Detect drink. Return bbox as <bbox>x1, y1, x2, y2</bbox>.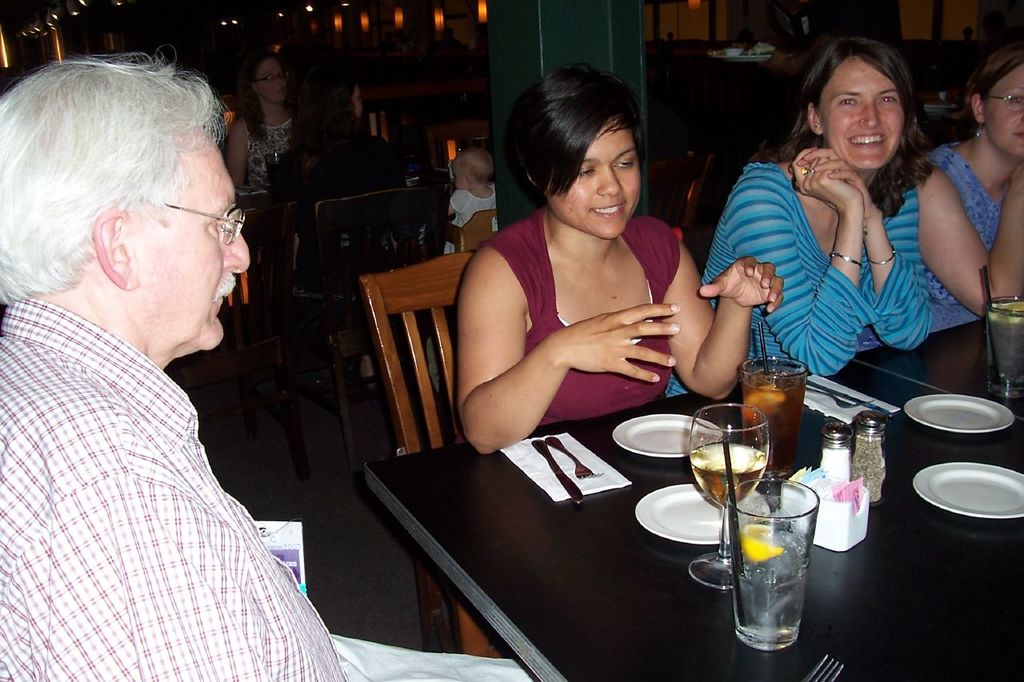
<bbox>726, 532, 805, 651</bbox>.
